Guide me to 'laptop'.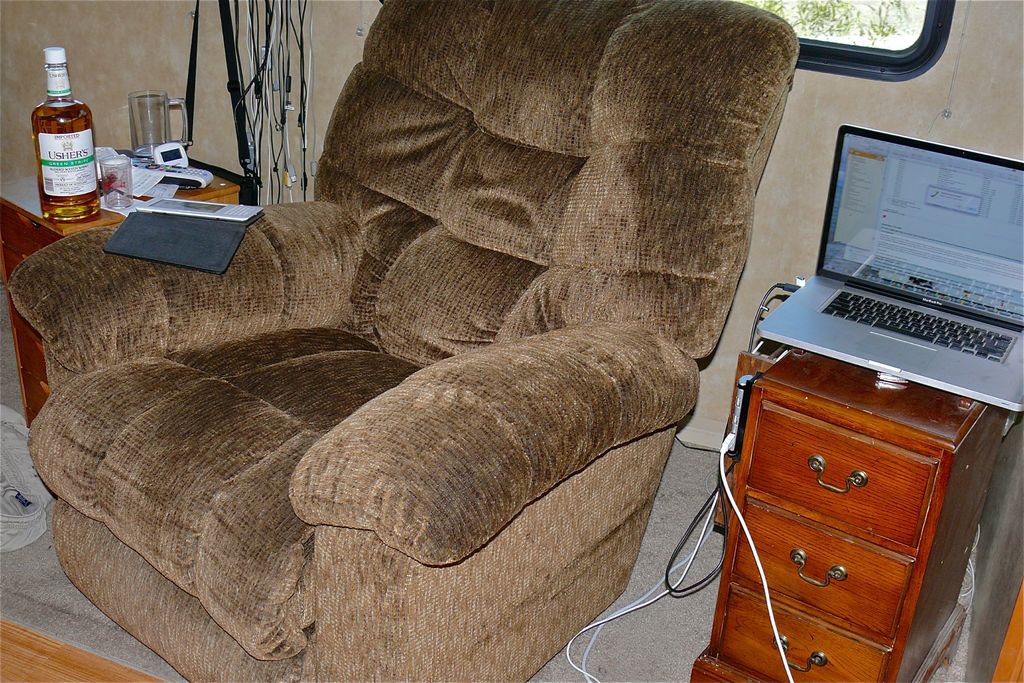
Guidance: 762, 120, 1009, 404.
